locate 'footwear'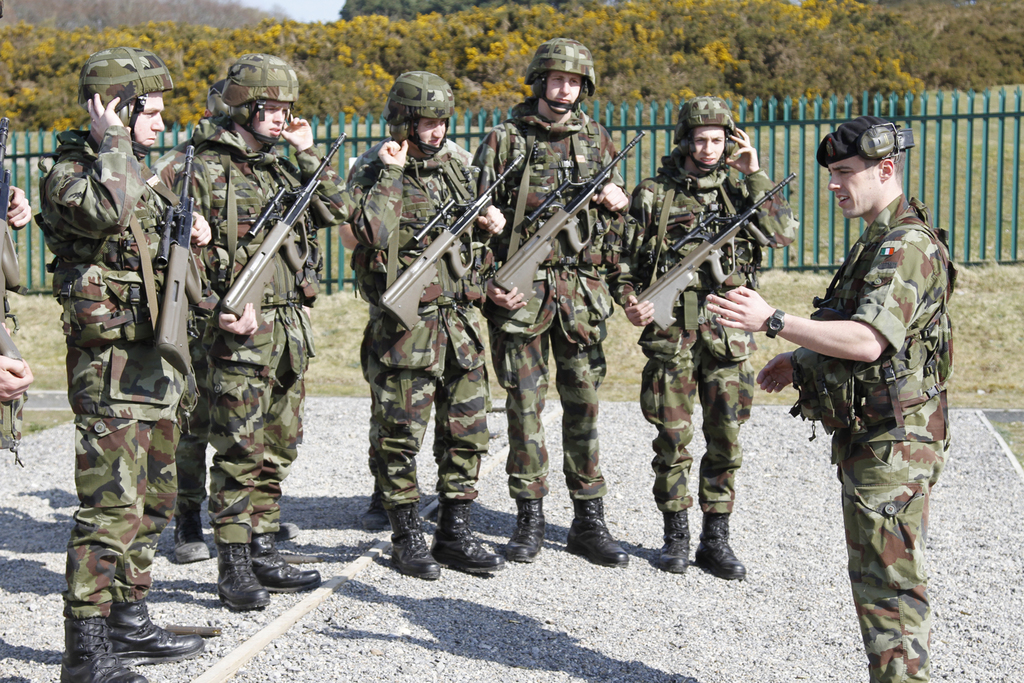
locate(106, 595, 206, 669)
